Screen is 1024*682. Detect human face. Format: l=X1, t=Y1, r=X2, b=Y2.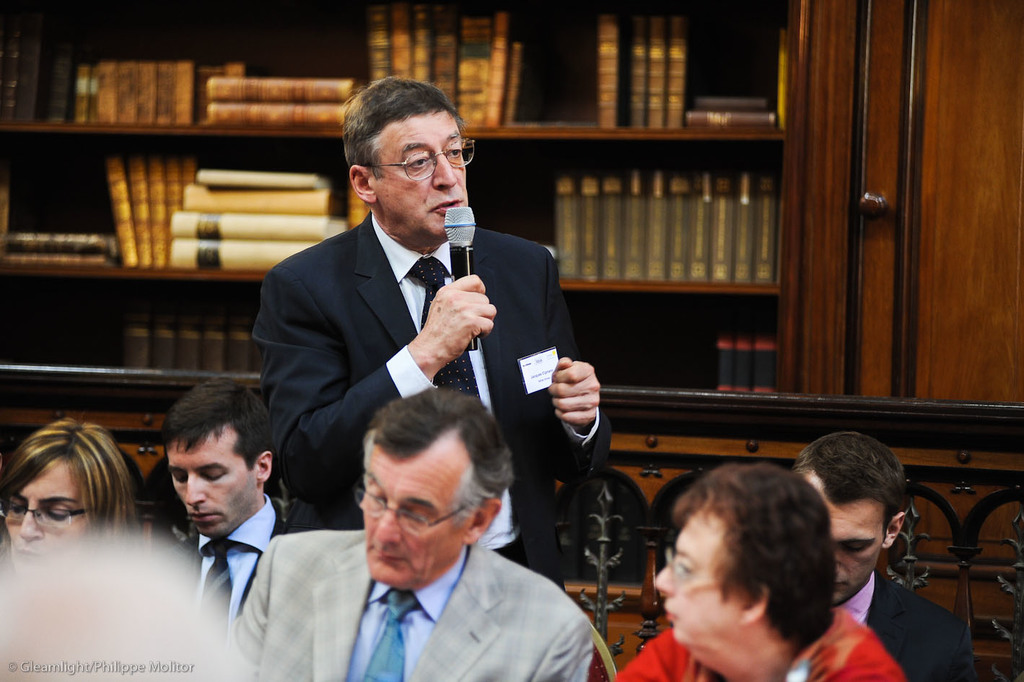
l=661, t=510, r=743, b=665.
